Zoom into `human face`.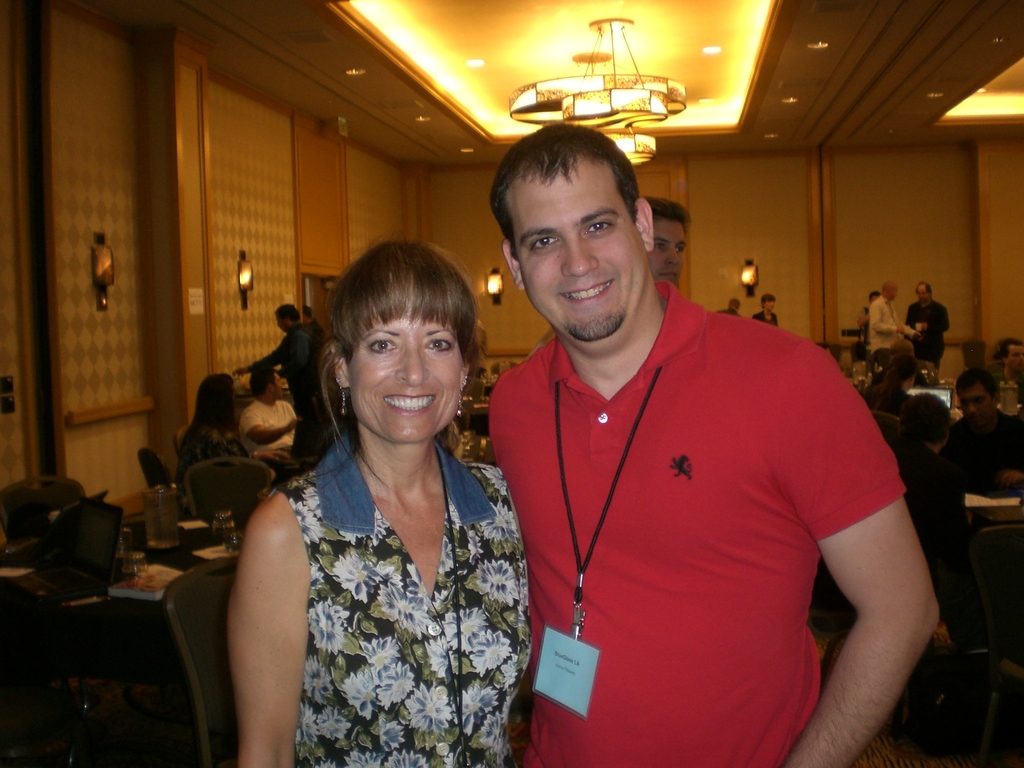
Zoom target: select_region(348, 308, 461, 450).
